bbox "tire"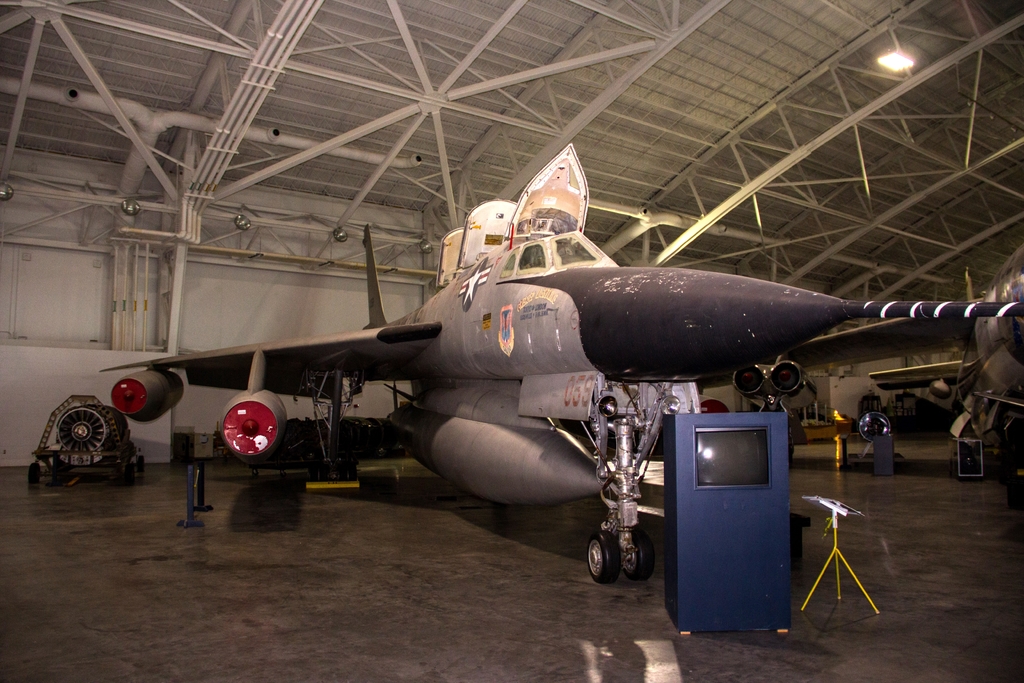
<region>310, 463, 321, 484</region>
